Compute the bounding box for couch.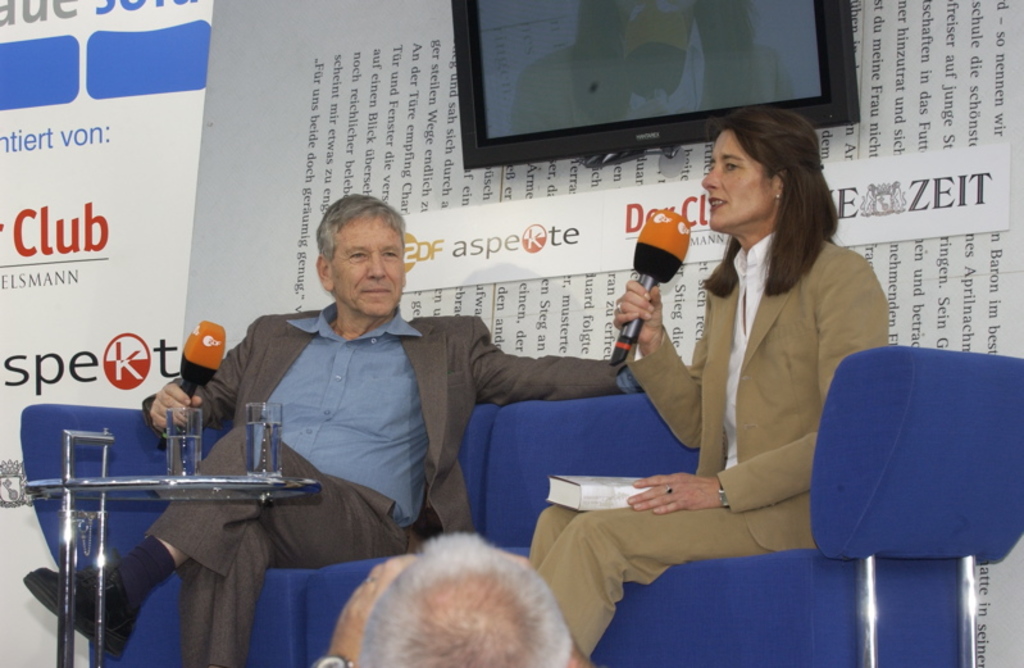
(left=18, top=344, right=1023, bottom=667).
